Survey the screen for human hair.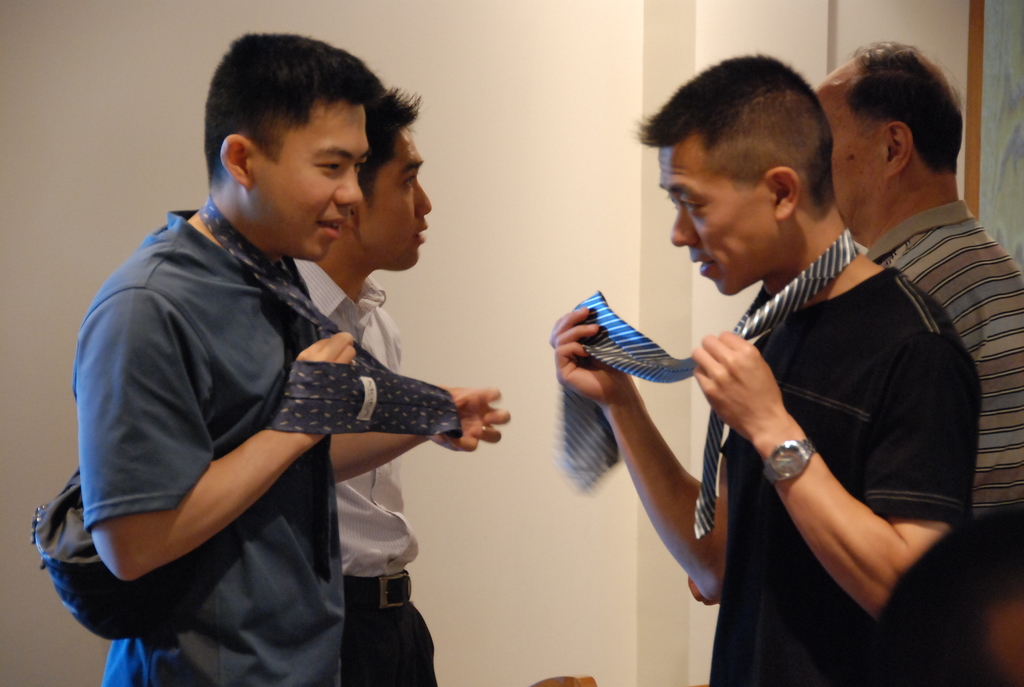
Survey found: BBox(185, 42, 391, 196).
